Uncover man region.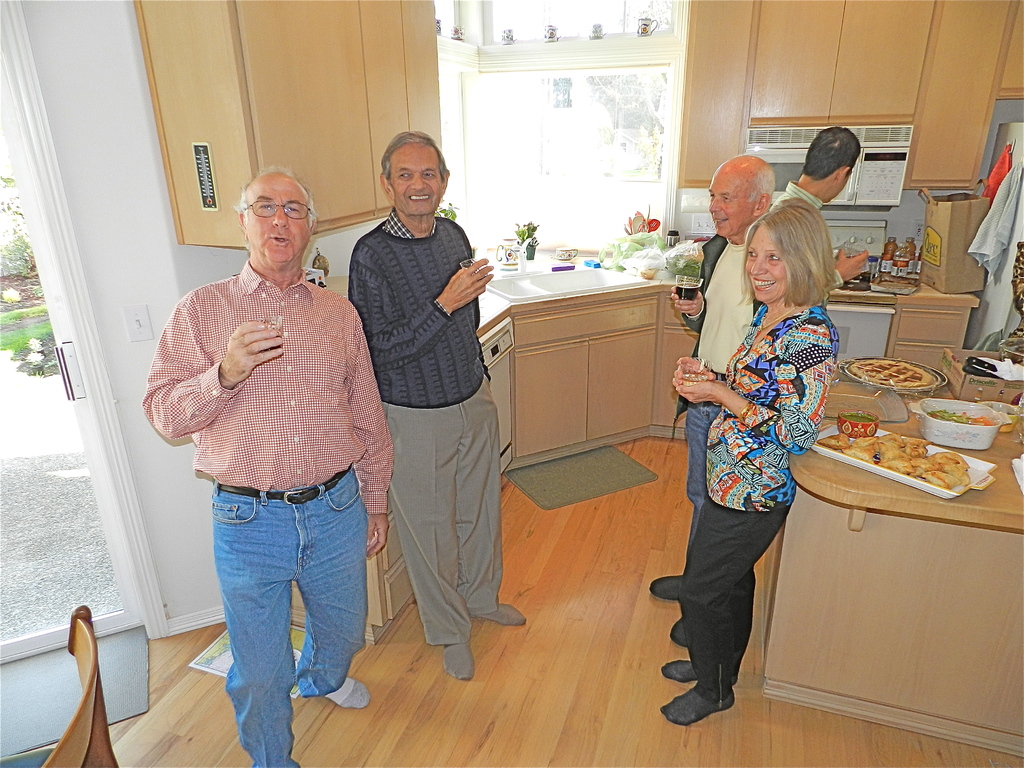
Uncovered: detection(349, 130, 525, 678).
